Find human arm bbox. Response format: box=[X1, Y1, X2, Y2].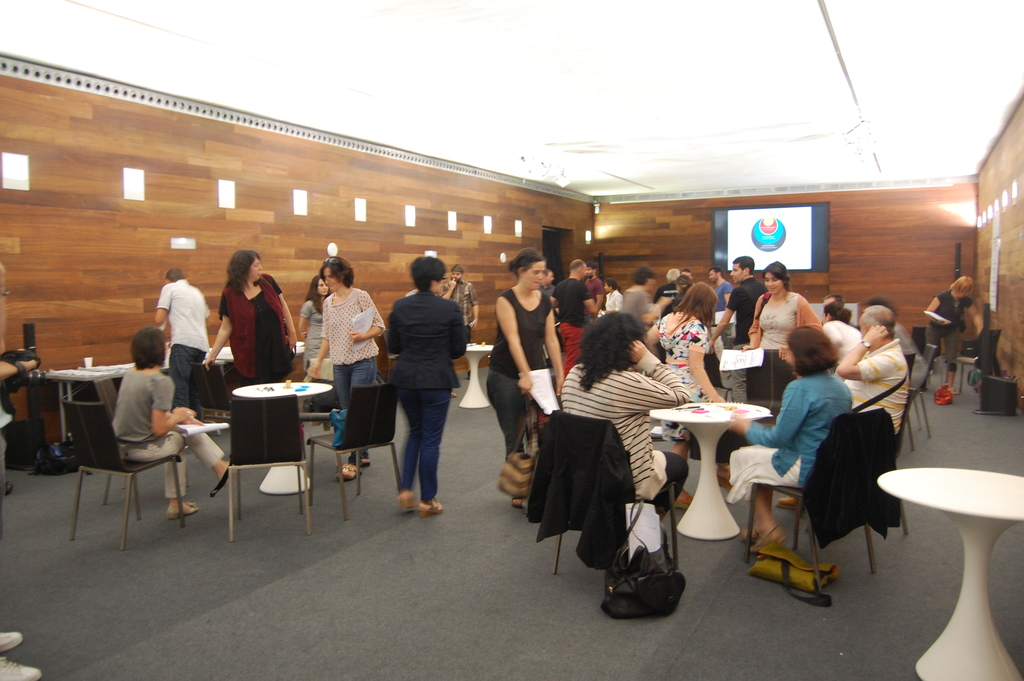
box=[305, 298, 330, 382].
